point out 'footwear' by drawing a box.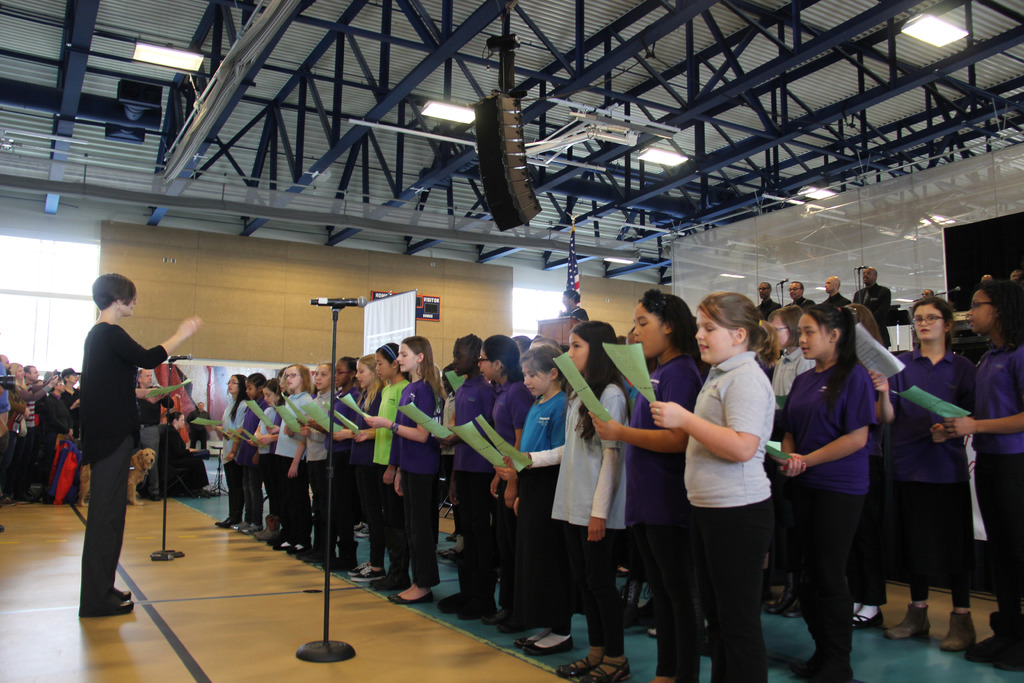
box=[323, 539, 359, 570].
